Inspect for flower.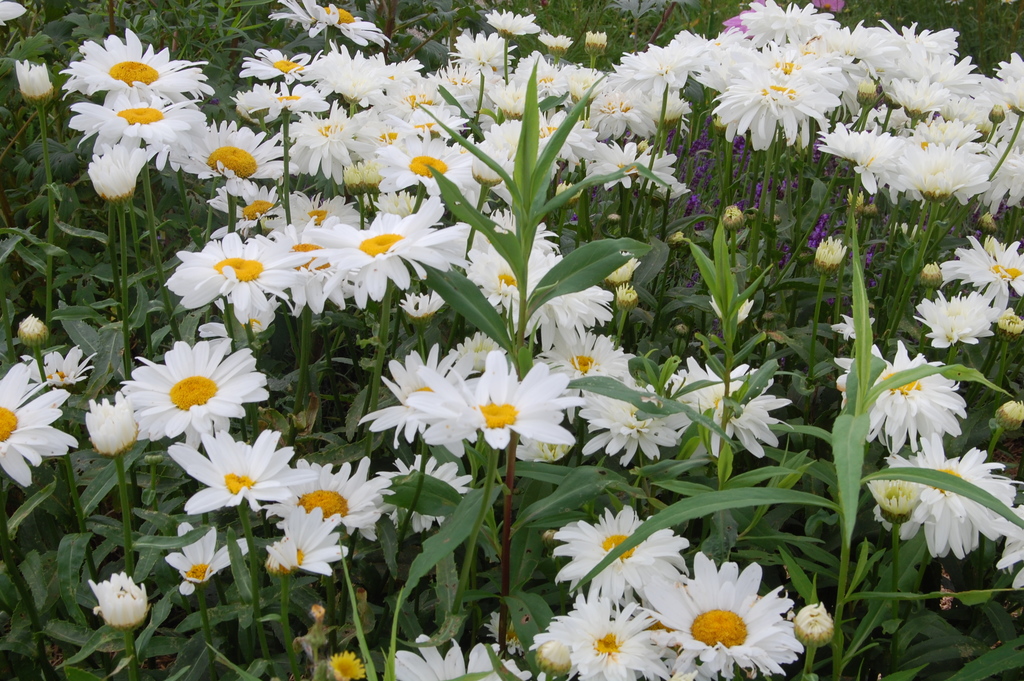
Inspection: left=162, top=230, right=318, bottom=332.
